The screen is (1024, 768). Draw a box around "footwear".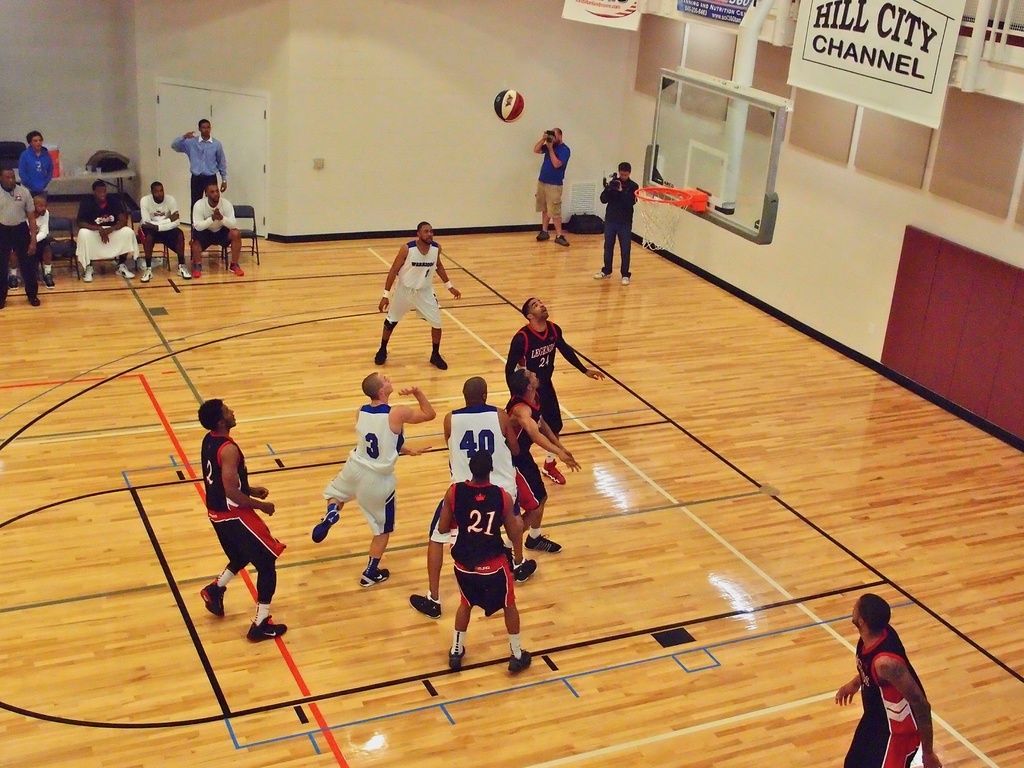
left=191, top=258, right=207, bottom=280.
